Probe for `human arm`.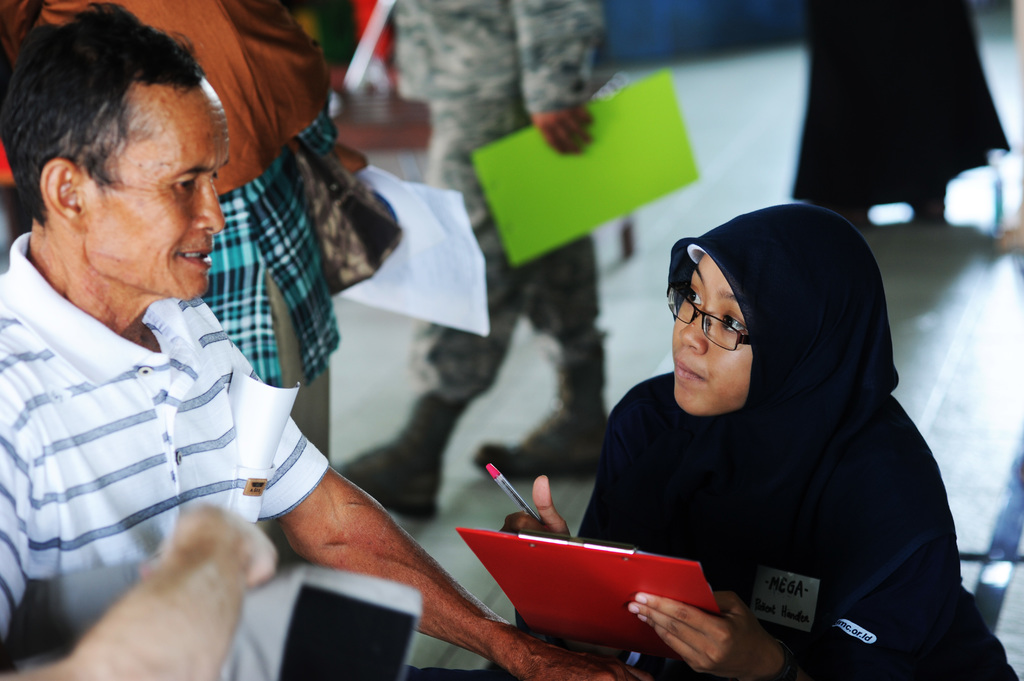
Probe result: bbox=(515, 4, 612, 161).
